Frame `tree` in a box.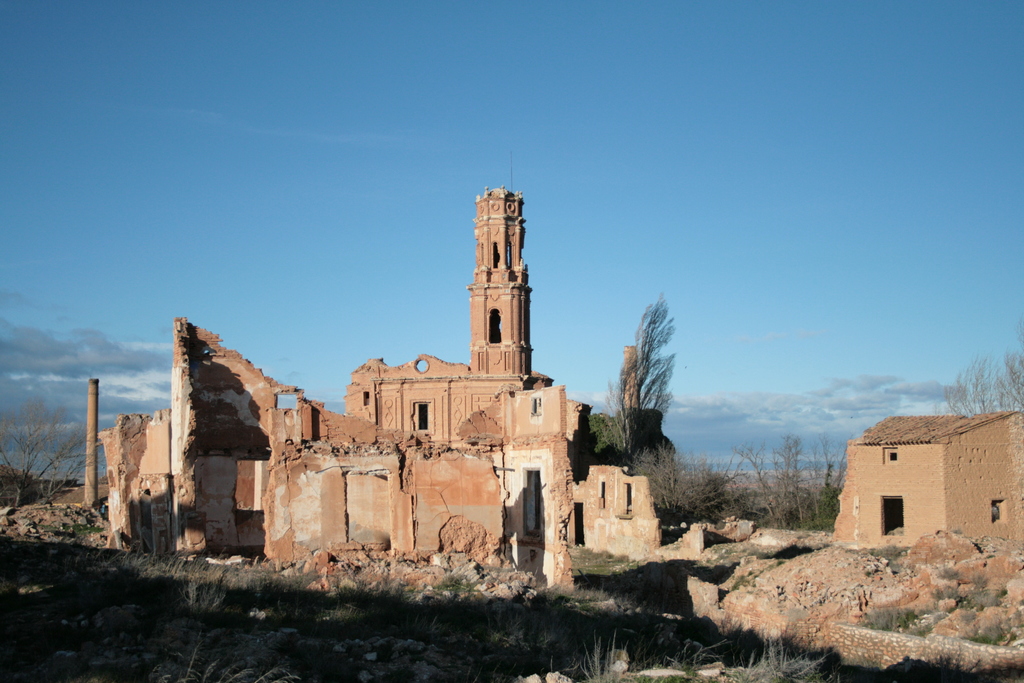
region(946, 321, 1023, 421).
